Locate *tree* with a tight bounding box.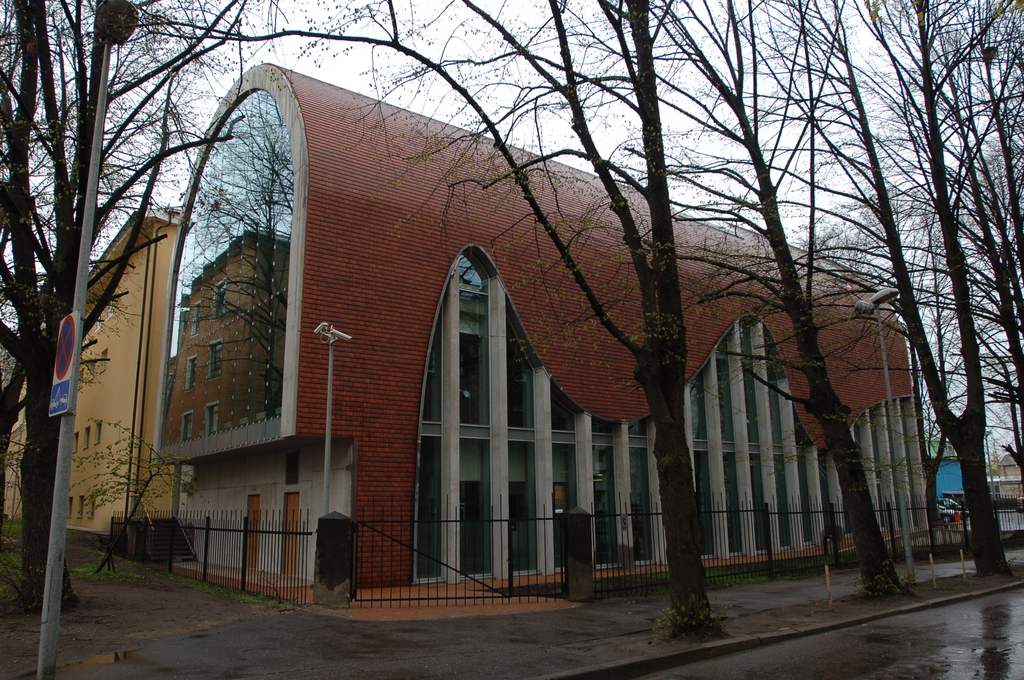
box(819, 0, 1023, 474).
